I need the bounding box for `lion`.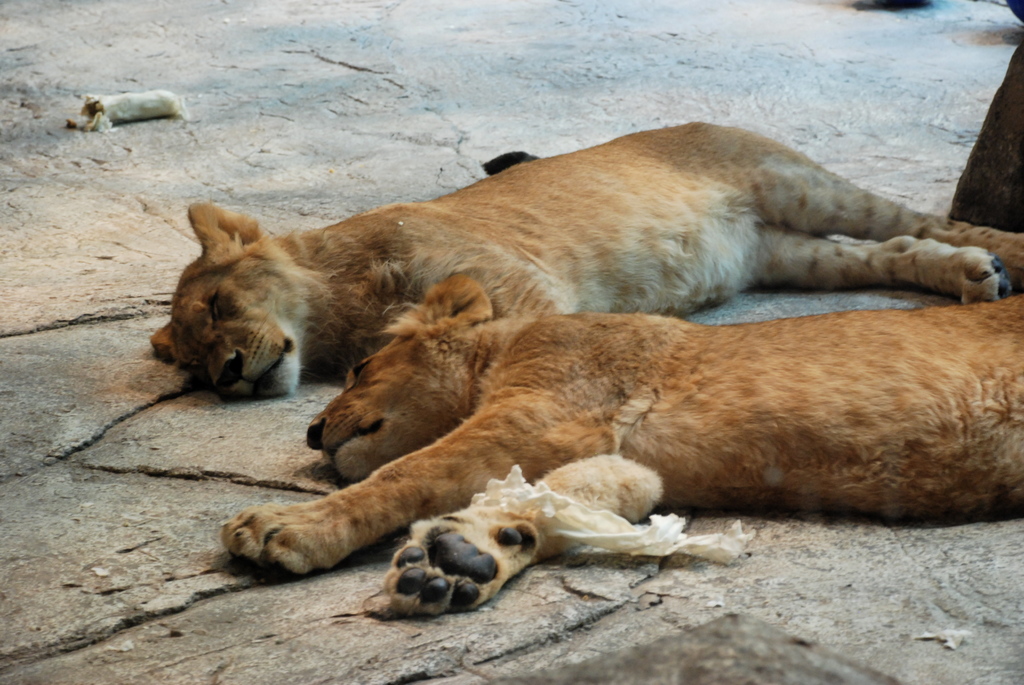
Here it is: pyautogui.locateOnScreen(148, 116, 1023, 404).
